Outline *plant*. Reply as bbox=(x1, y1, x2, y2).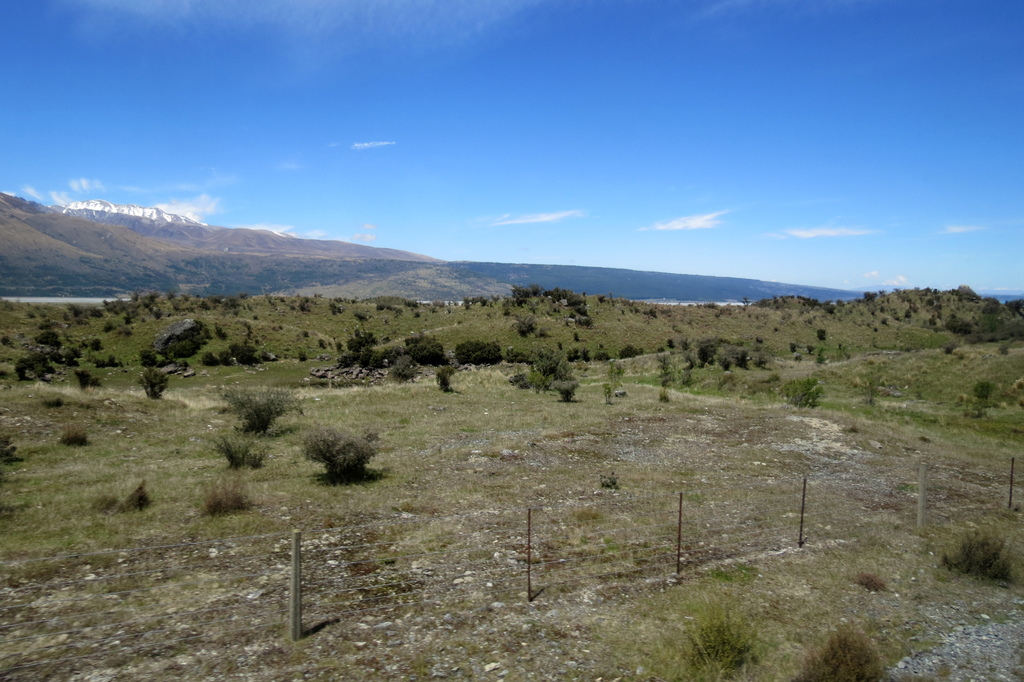
bbox=(595, 345, 605, 359).
